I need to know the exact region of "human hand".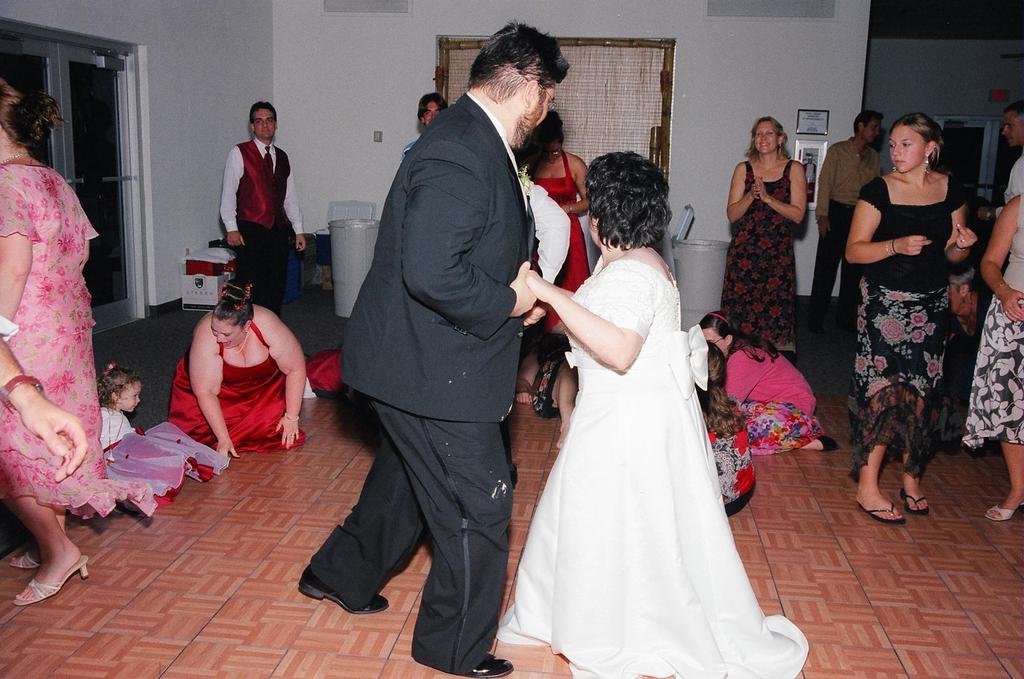
Region: crop(1002, 290, 1023, 326).
